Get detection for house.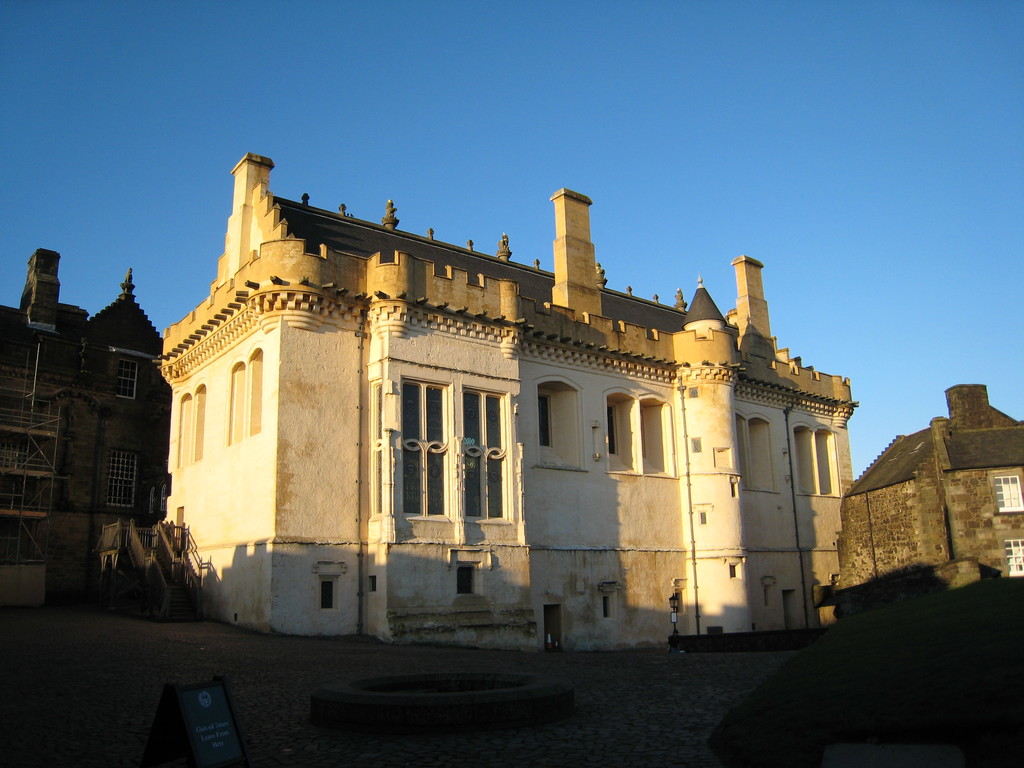
Detection: left=0, top=240, right=182, bottom=607.
